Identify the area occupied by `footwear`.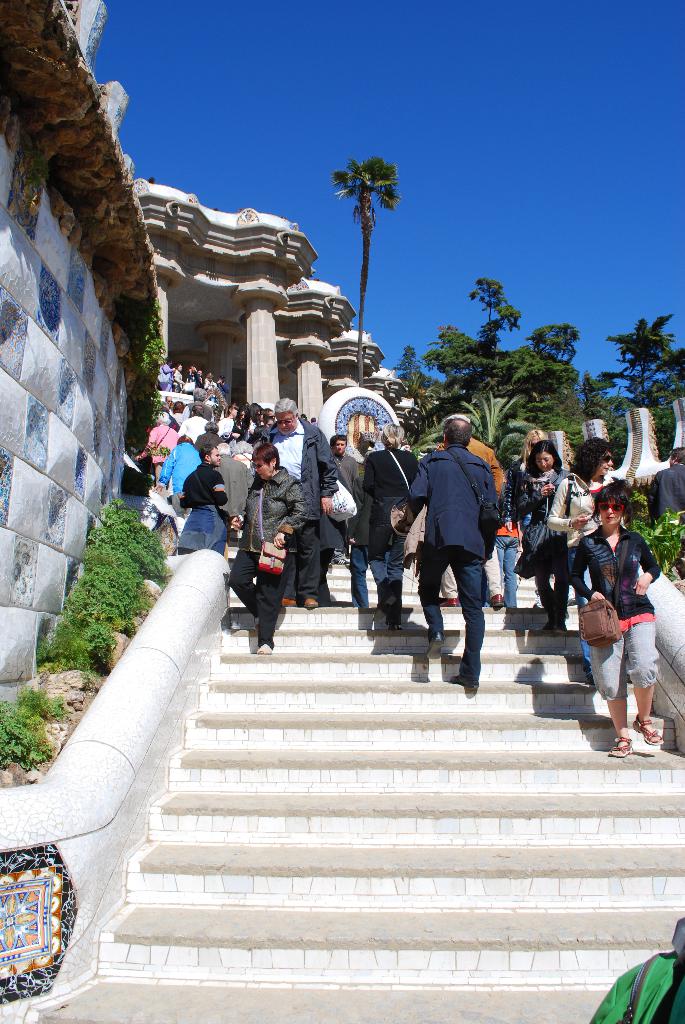
Area: 607/733/635/757.
